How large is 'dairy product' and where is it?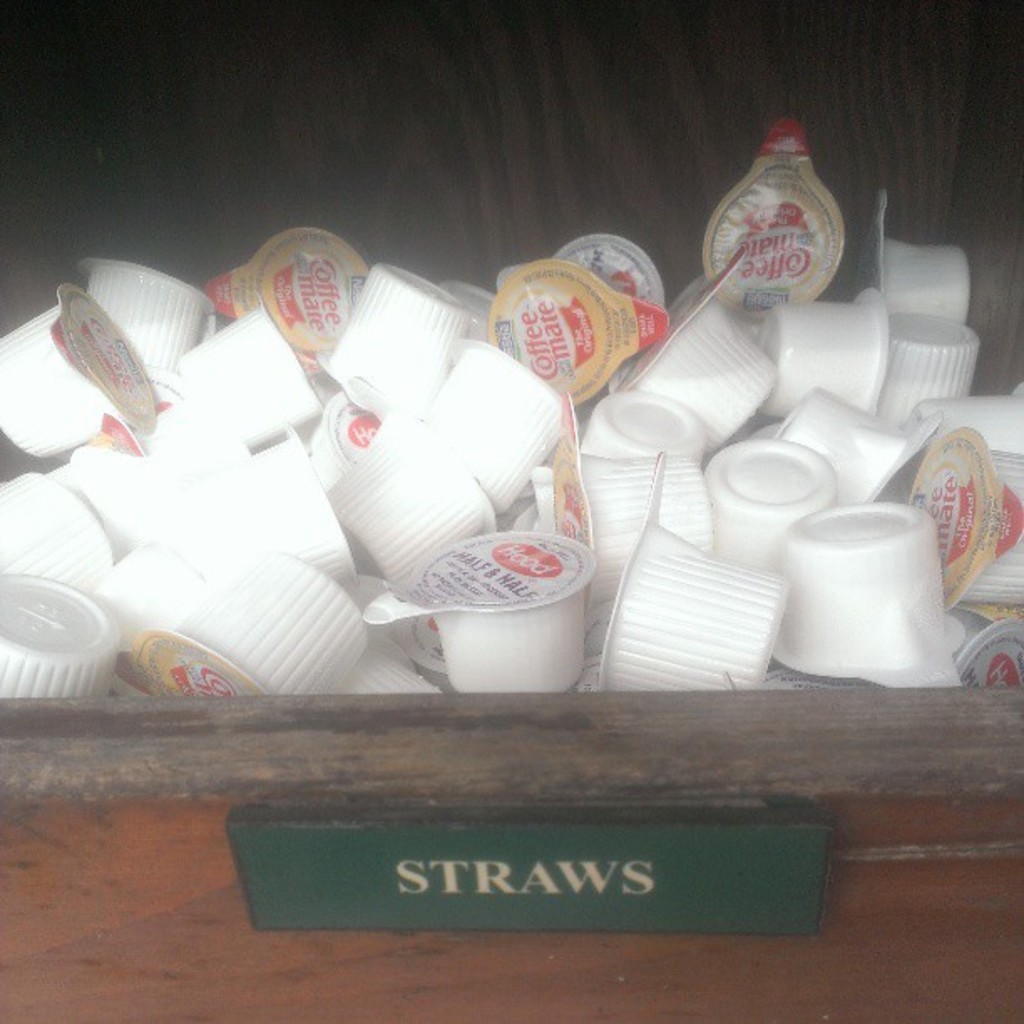
Bounding box: {"left": 920, "top": 428, "right": 1022, "bottom": 614}.
